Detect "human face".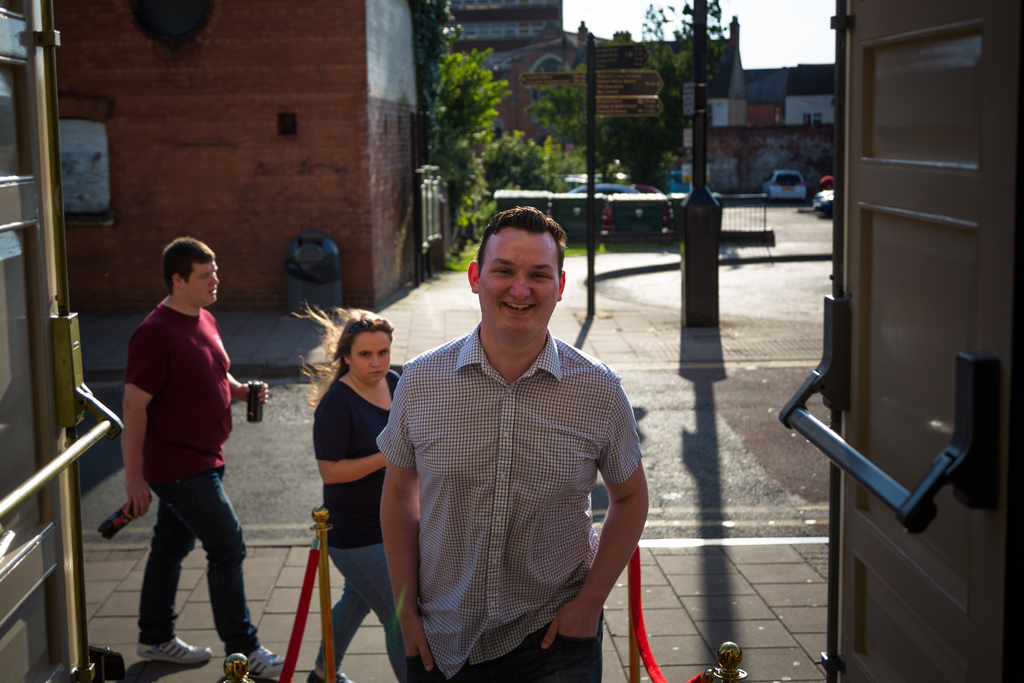
Detected at l=475, t=227, r=561, b=336.
